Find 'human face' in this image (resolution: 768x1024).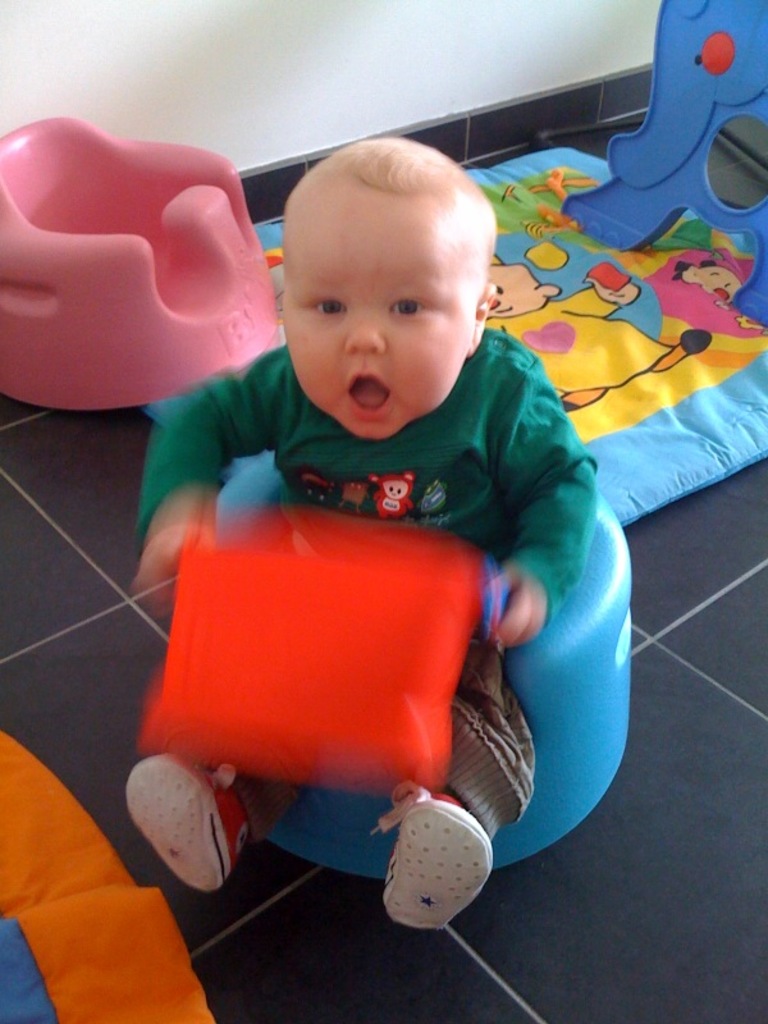
l=283, t=183, r=466, b=443.
